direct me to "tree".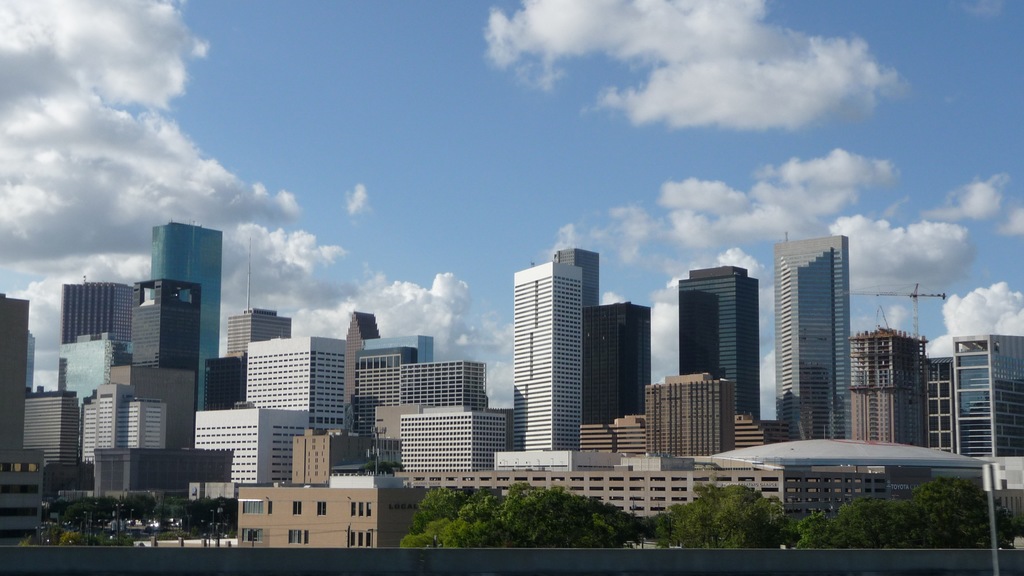
Direction: <box>407,483,470,534</box>.
